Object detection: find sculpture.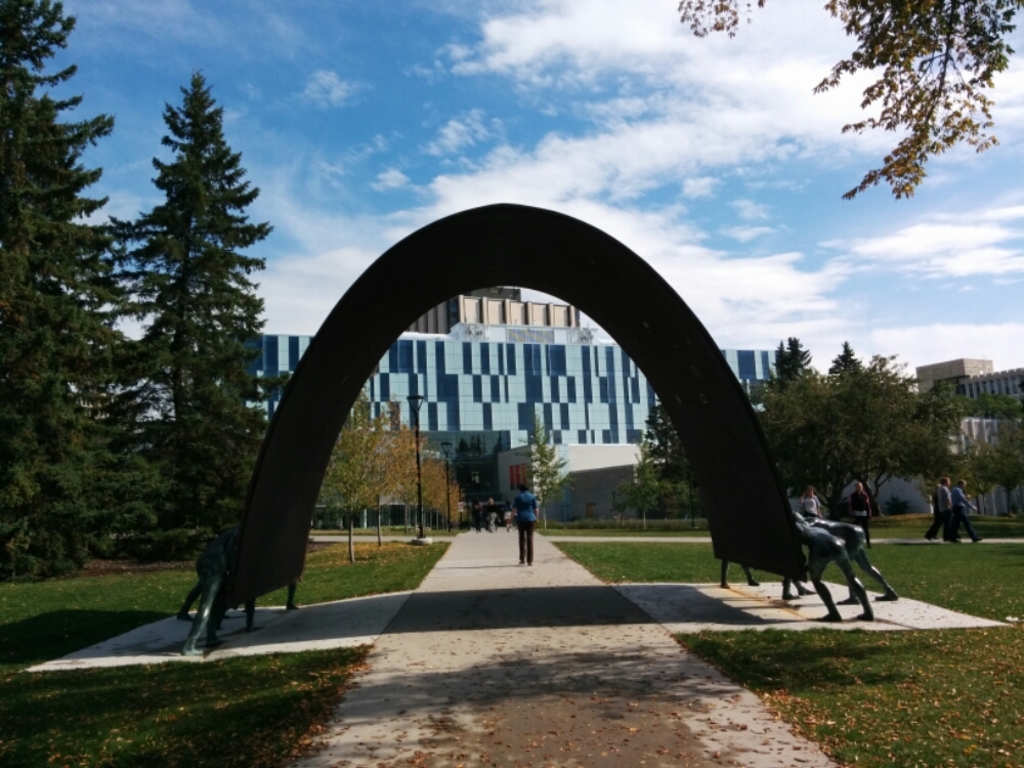
bbox=(799, 520, 868, 627).
